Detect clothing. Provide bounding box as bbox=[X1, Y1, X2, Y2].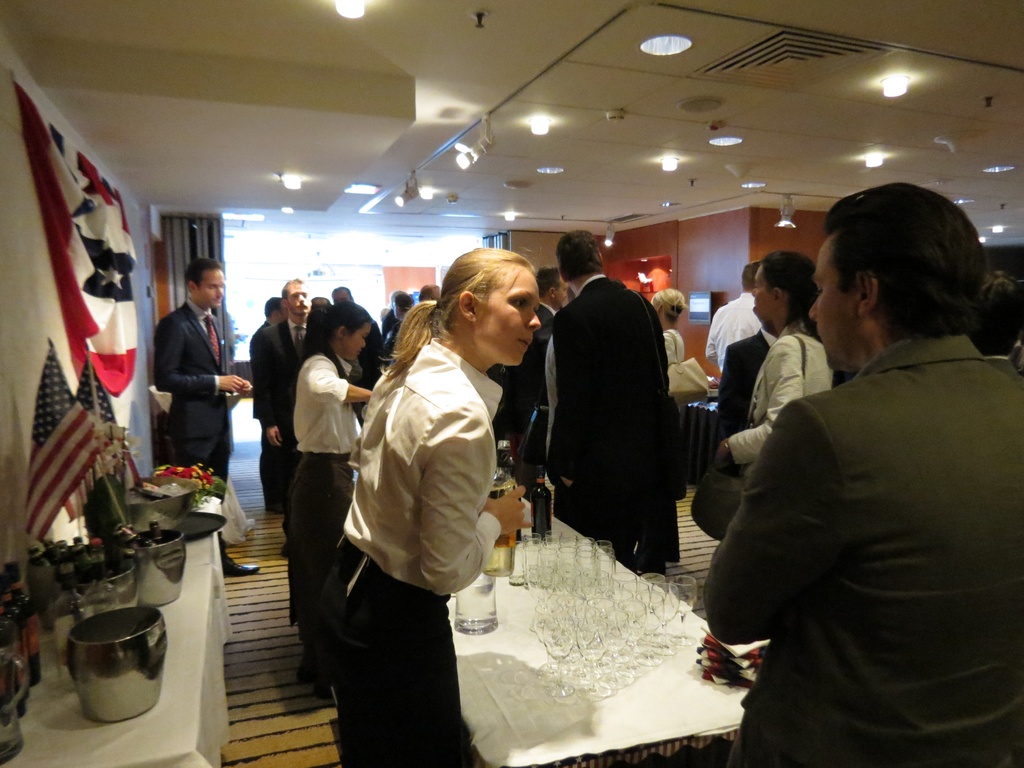
bbox=[282, 344, 367, 679].
